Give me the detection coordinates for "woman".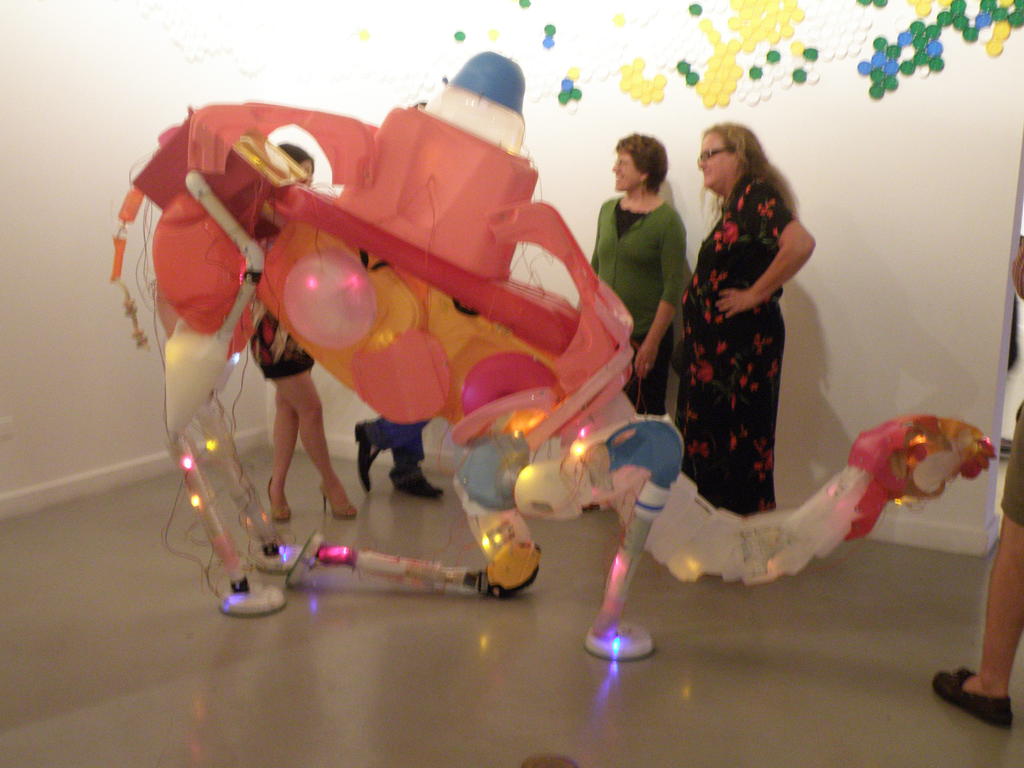
{"left": 244, "top": 136, "right": 346, "bottom": 526}.
